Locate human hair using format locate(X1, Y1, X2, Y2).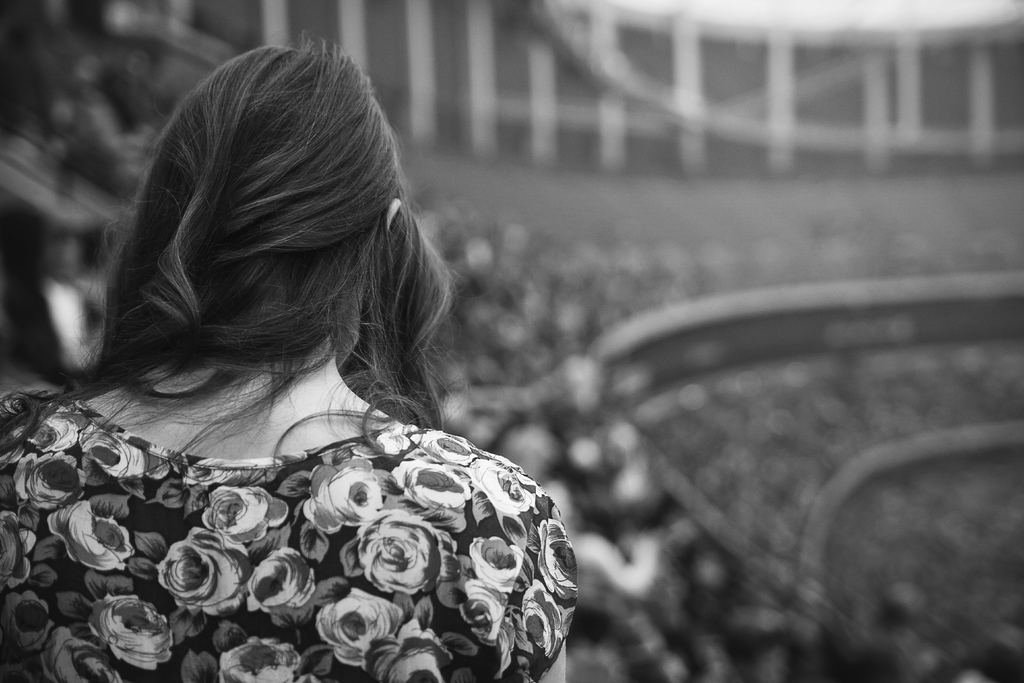
locate(97, 44, 463, 493).
